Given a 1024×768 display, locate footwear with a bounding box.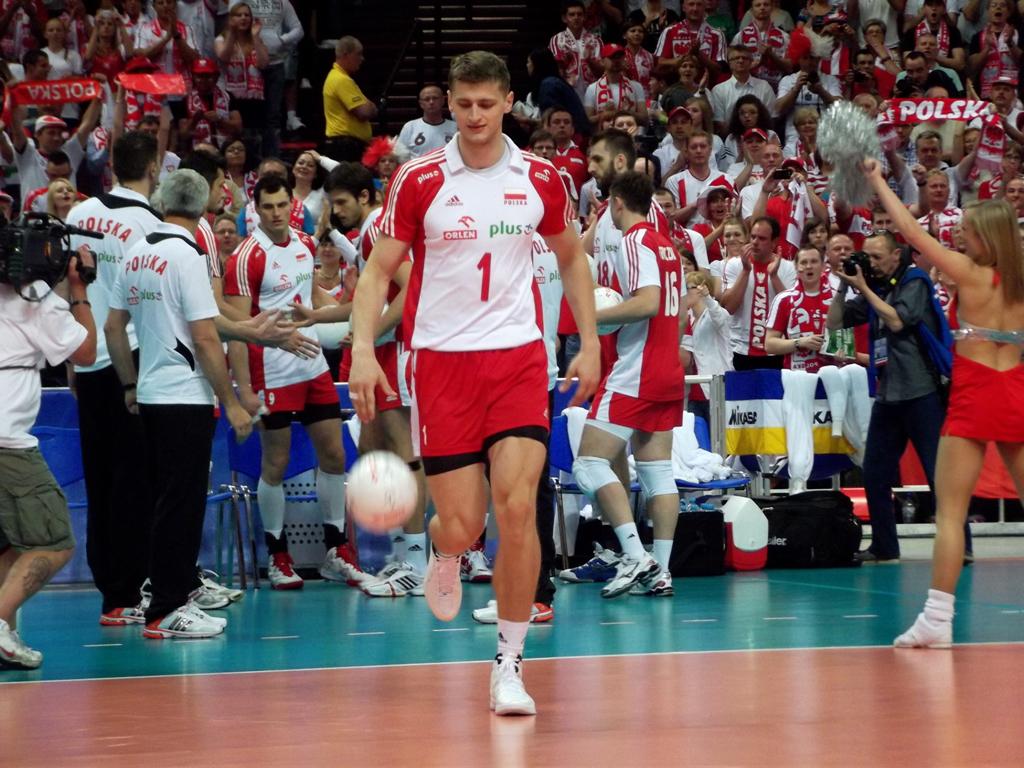
Located: bbox=[893, 618, 954, 647].
